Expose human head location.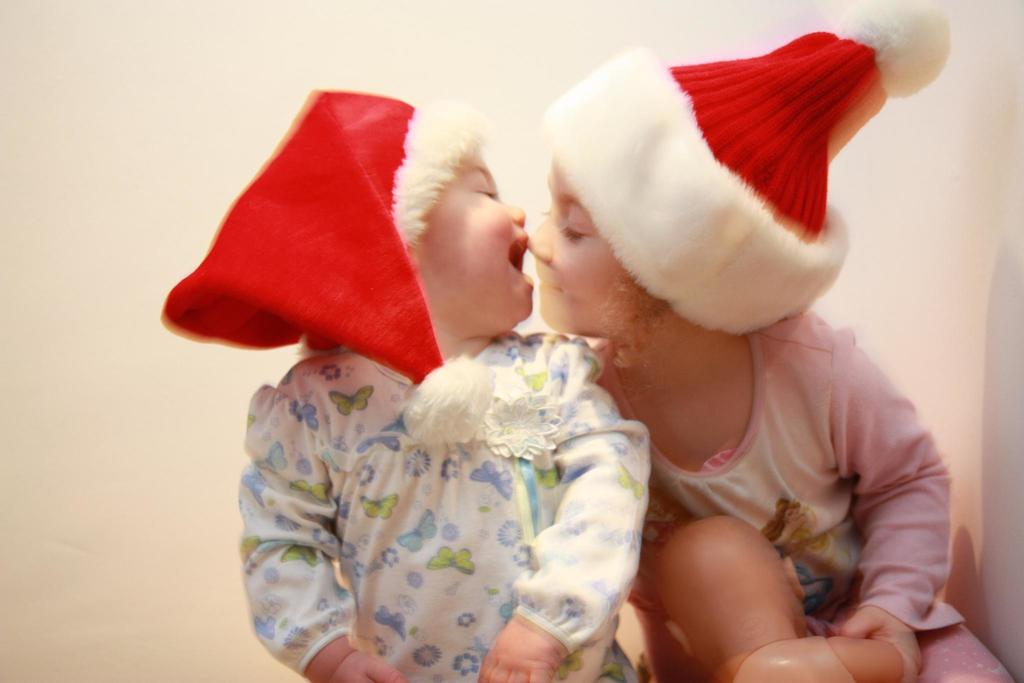
Exposed at <region>522, 0, 954, 367</region>.
